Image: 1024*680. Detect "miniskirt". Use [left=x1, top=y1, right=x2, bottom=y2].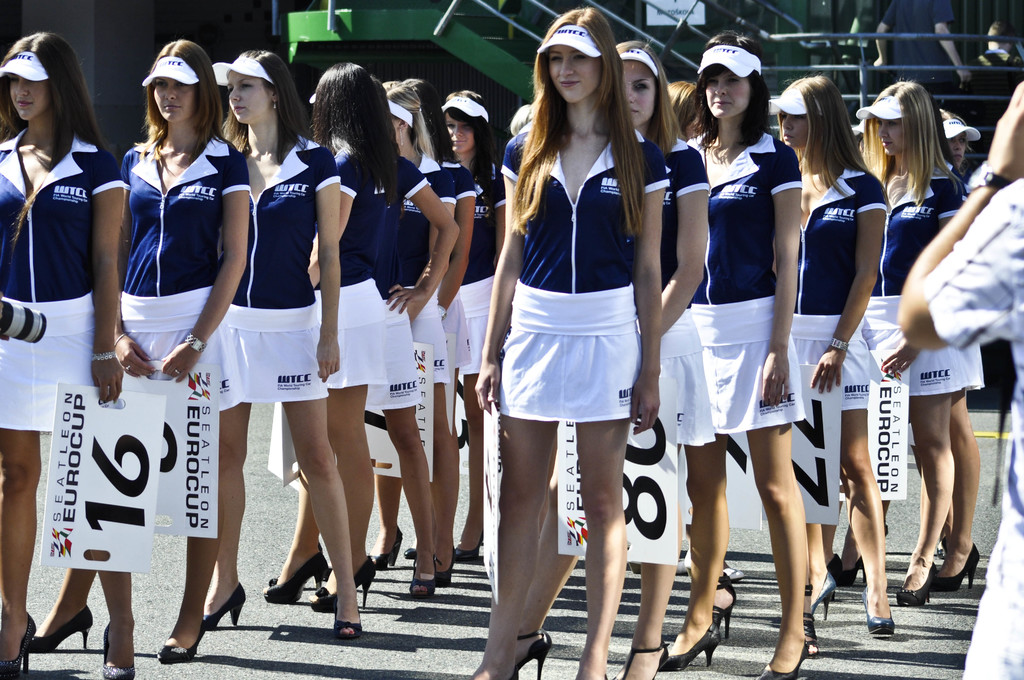
[left=403, top=287, right=444, bottom=385].
